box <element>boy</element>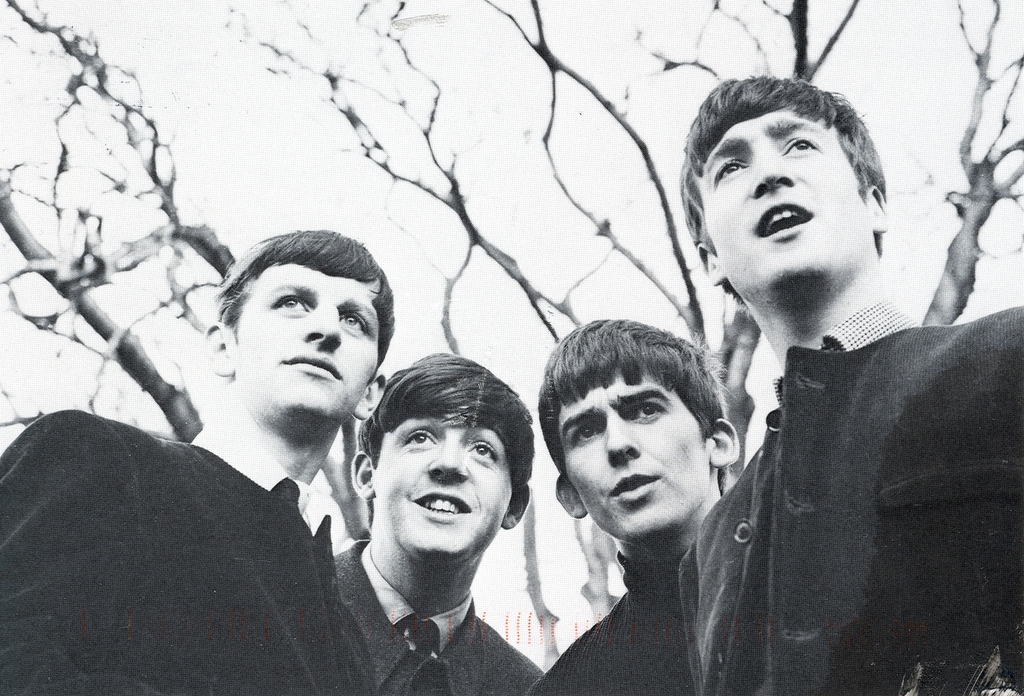
box=[529, 319, 742, 695]
